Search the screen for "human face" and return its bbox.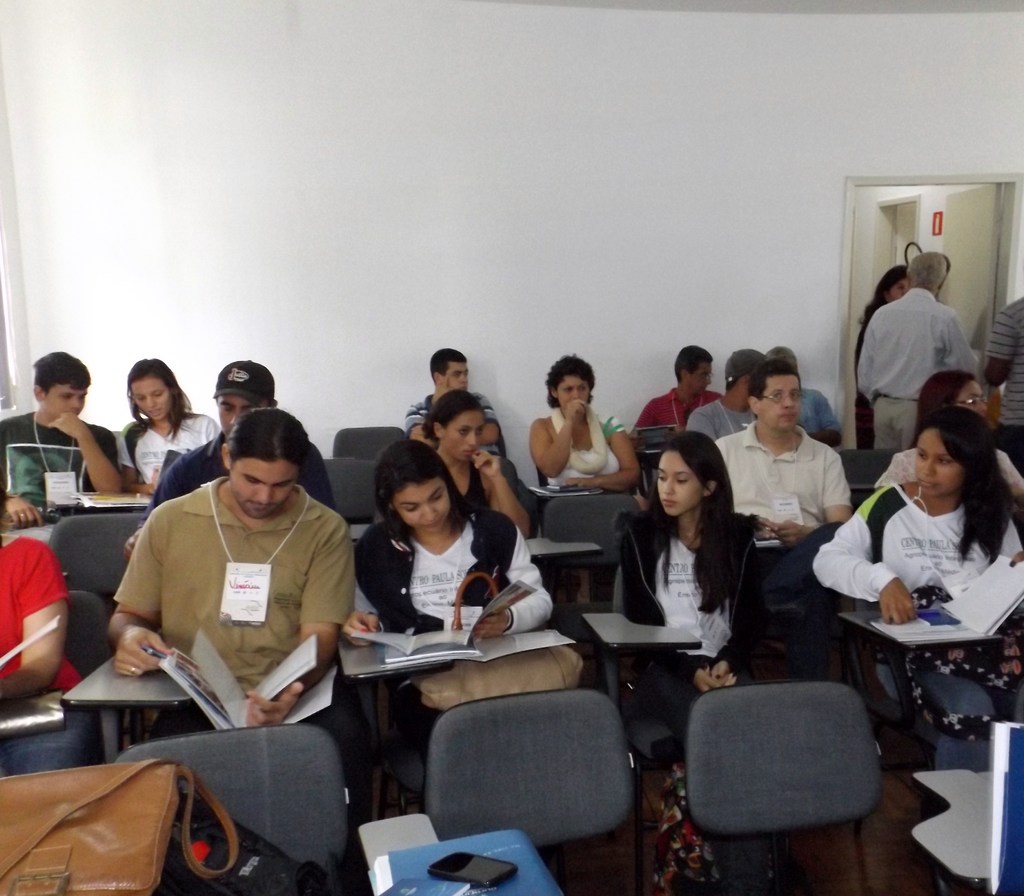
Found: locate(915, 429, 959, 496).
